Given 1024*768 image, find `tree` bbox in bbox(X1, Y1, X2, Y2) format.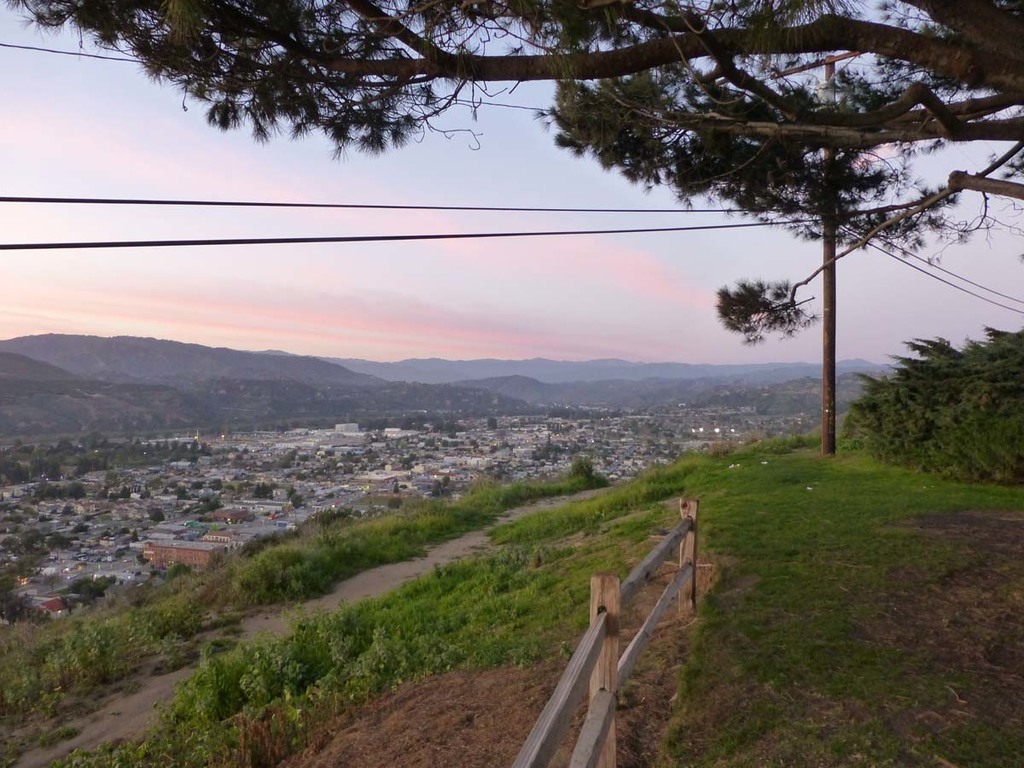
bbox(573, 451, 600, 483).
